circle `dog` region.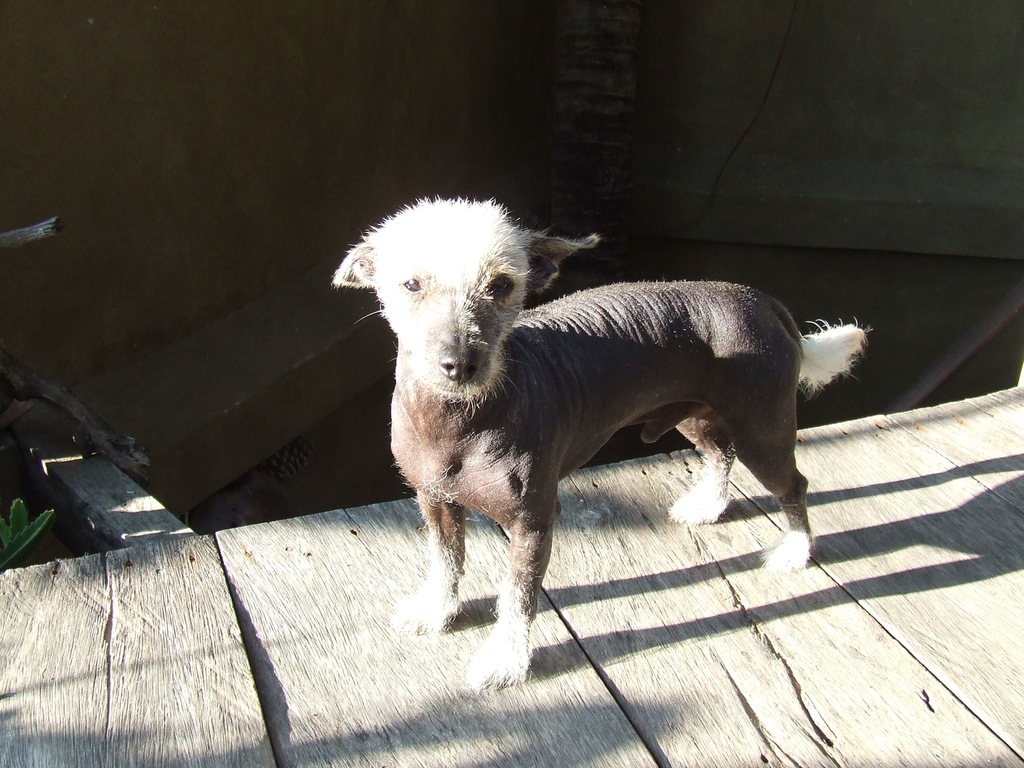
Region: locate(333, 195, 868, 692).
